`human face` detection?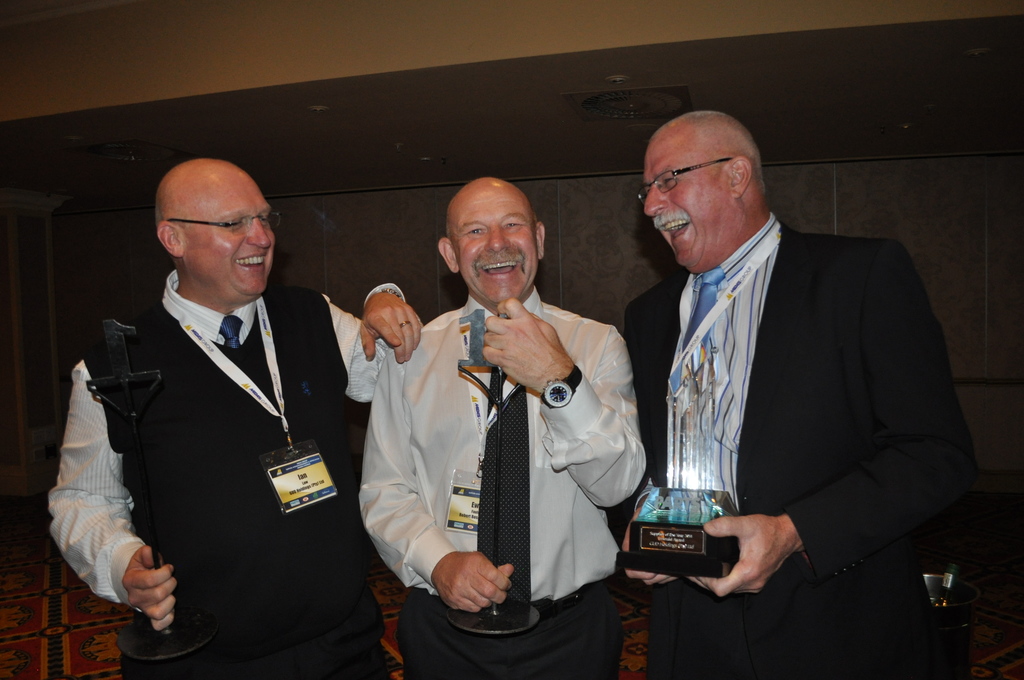
{"x1": 642, "y1": 136, "x2": 732, "y2": 265}
